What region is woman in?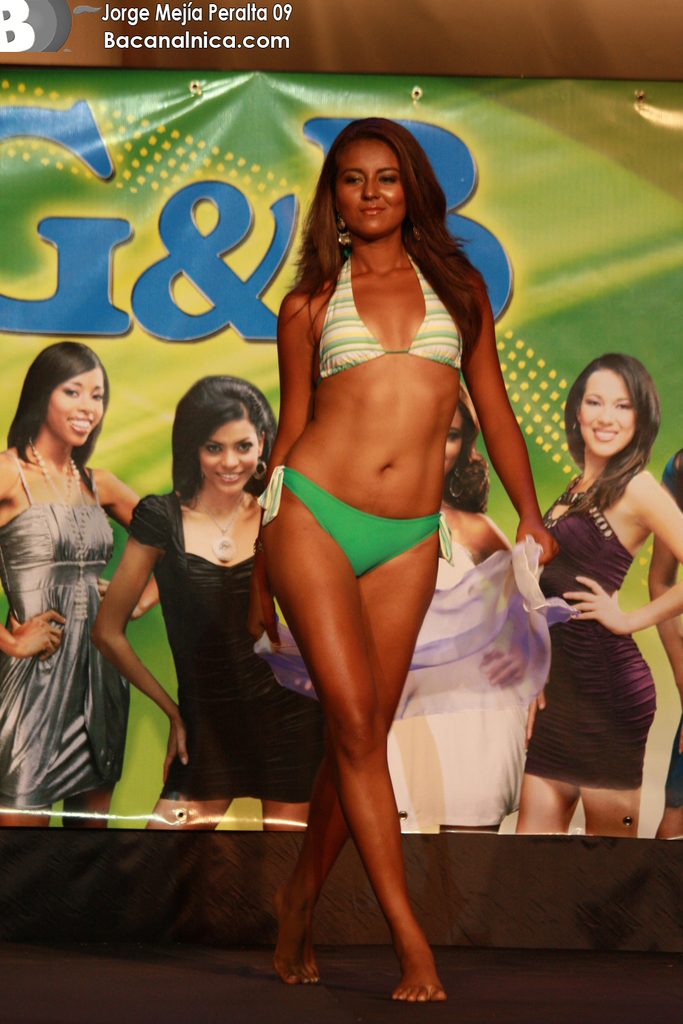
<bbox>94, 375, 331, 827</bbox>.
